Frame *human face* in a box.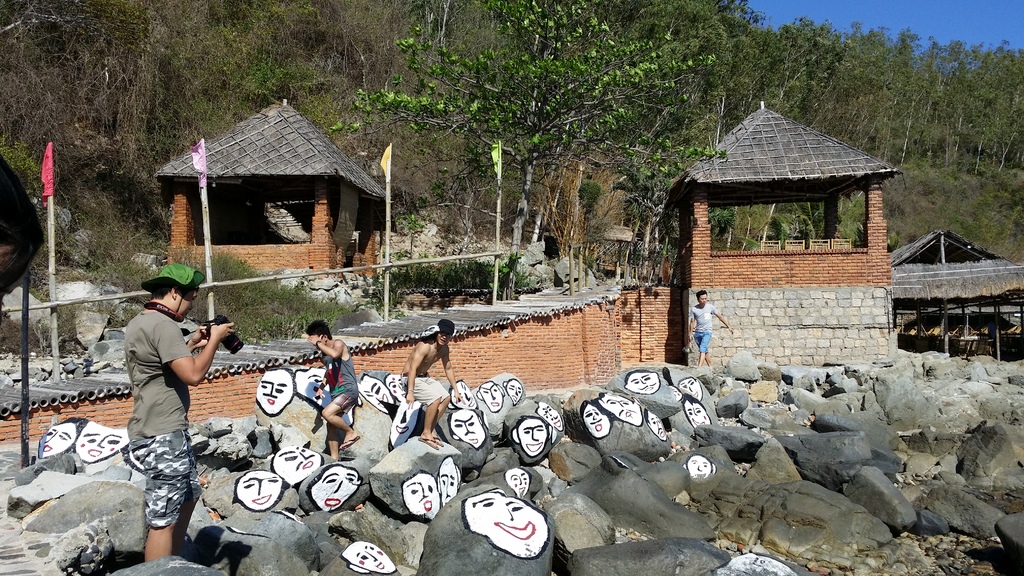
[x1=623, y1=369, x2=659, y2=396].
